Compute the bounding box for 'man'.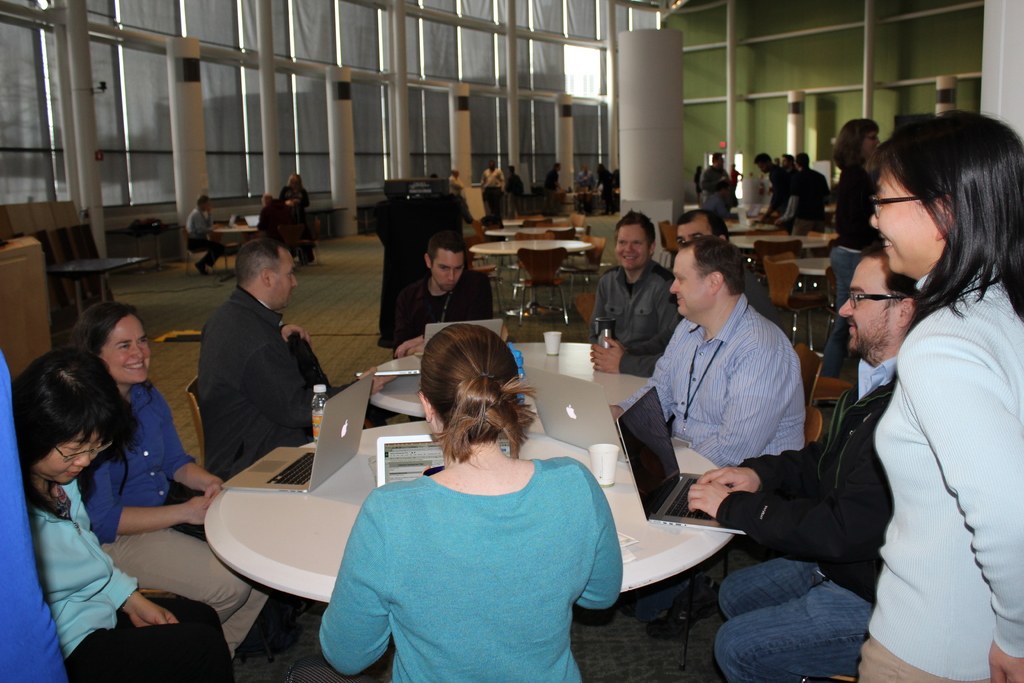
<region>378, 231, 511, 362</region>.
